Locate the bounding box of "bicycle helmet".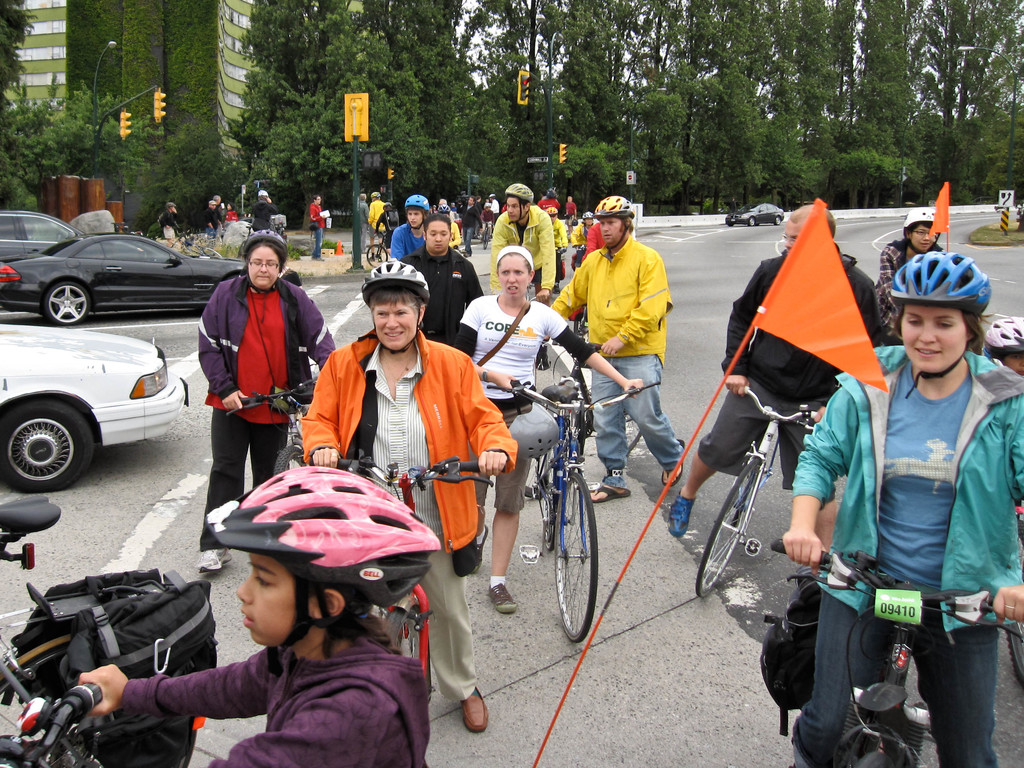
Bounding box: [left=597, top=196, right=634, bottom=216].
